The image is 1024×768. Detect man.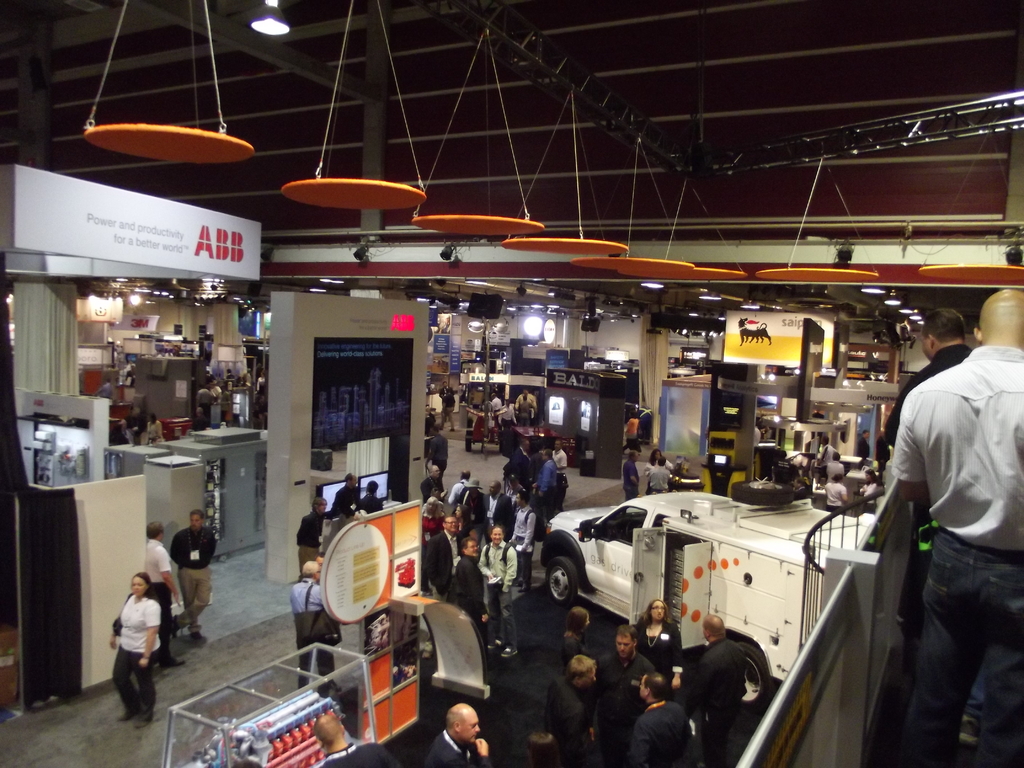
Detection: <box>693,611,748,767</box>.
